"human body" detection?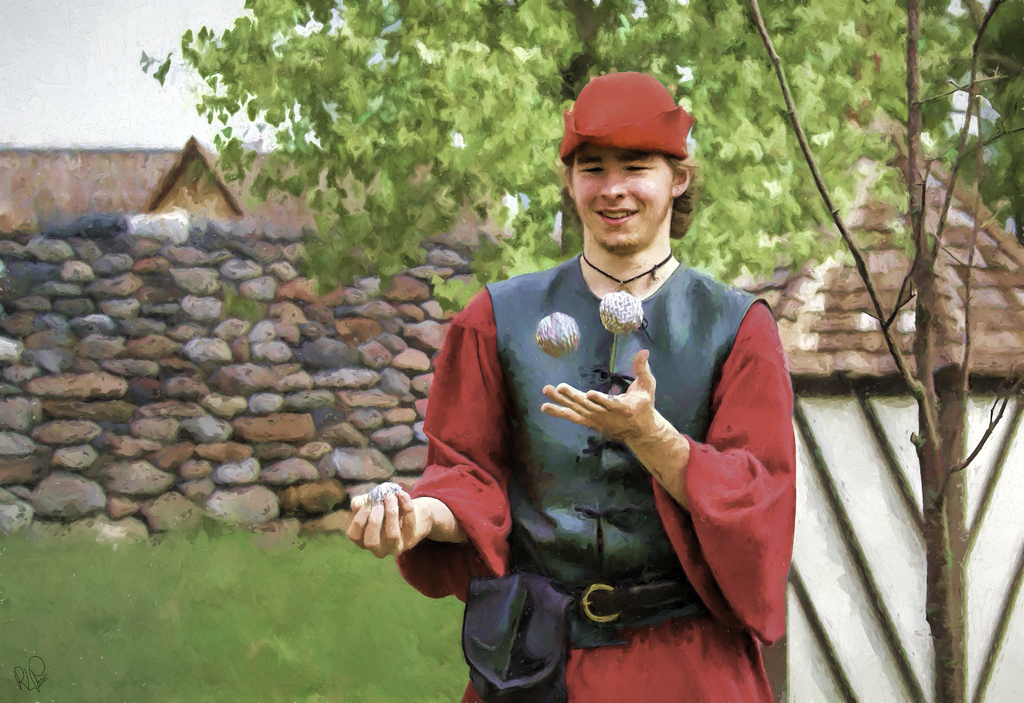
bbox(344, 246, 796, 702)
